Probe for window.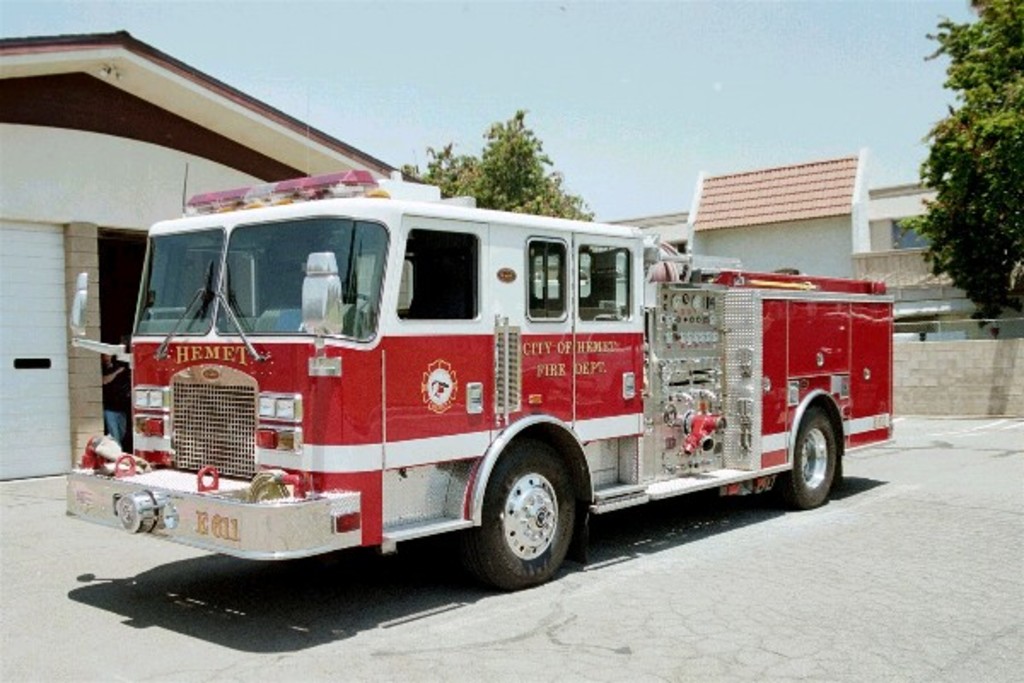
Probe result: bbox=(355, 260, 416, 309).
